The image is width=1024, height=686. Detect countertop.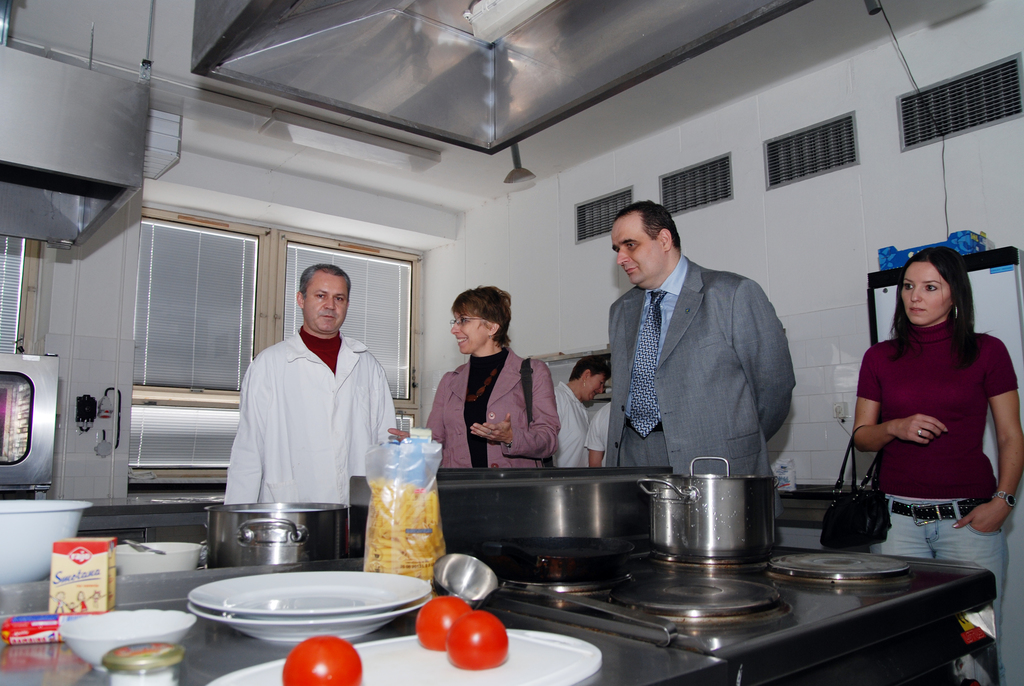
Detection: bbox=[0, 599, 728, 685].
